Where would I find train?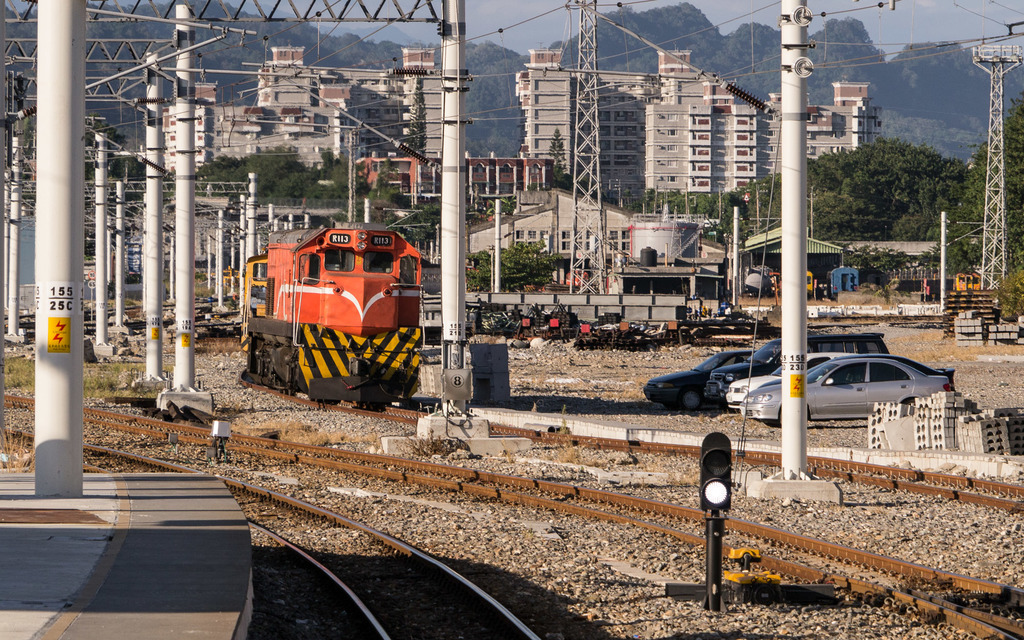
At x1=243 y1=221 x2=425 y2=412.
